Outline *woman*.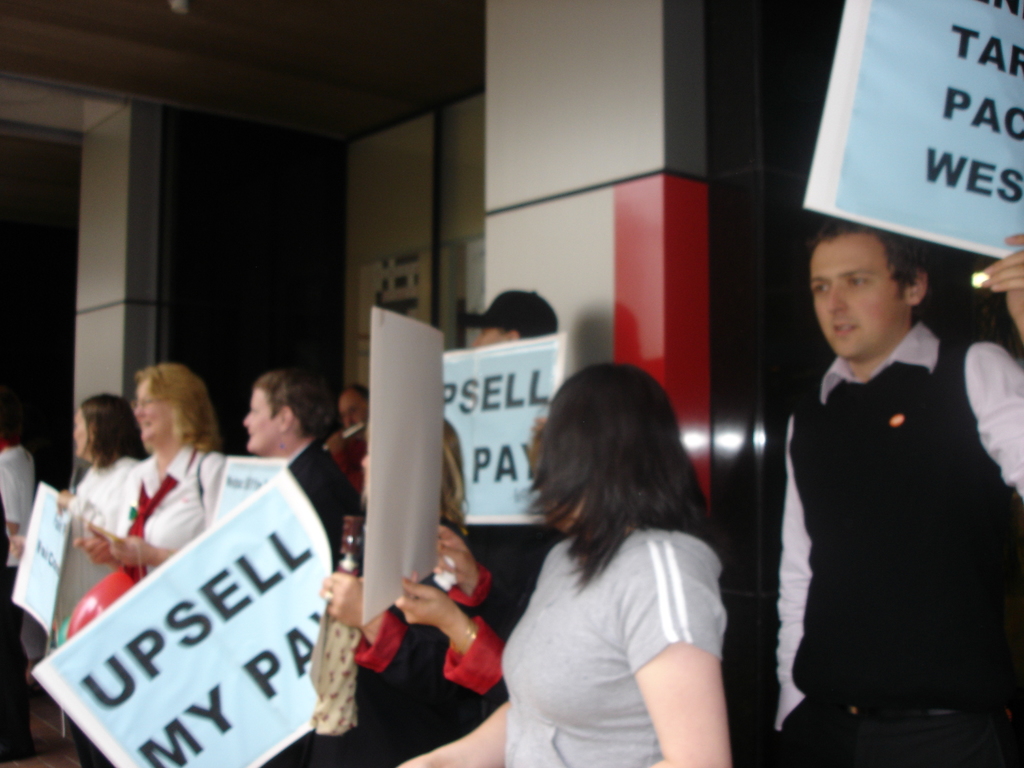
Outline: 268/424/502/767.
